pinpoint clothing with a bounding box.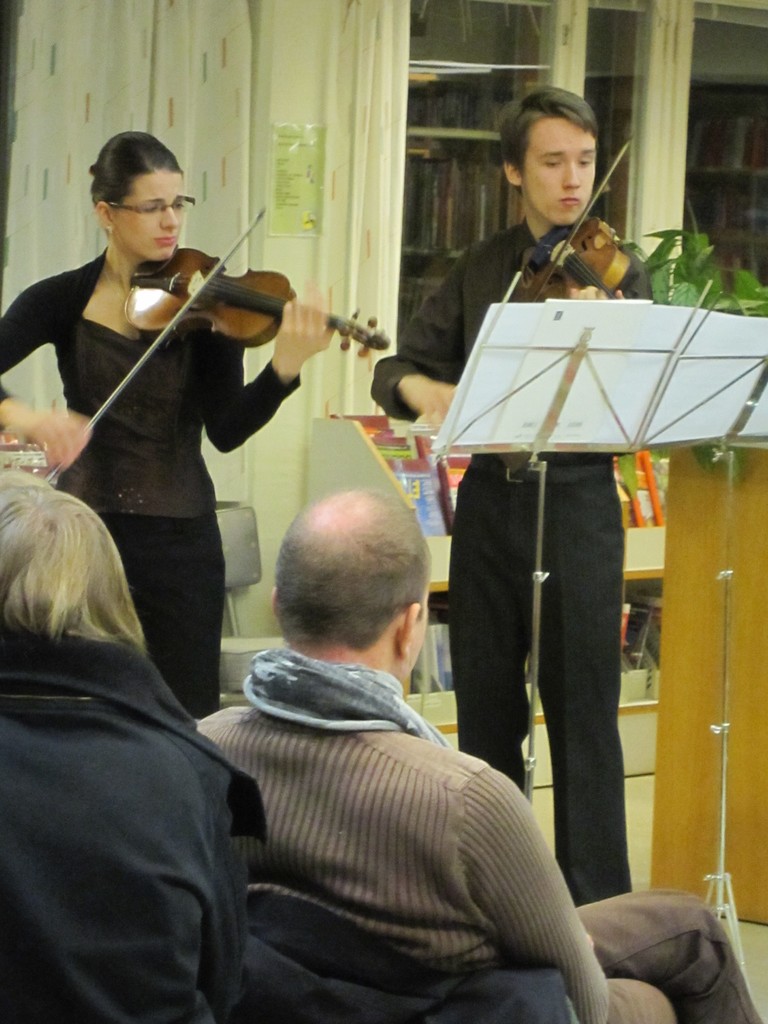
detection(0, 626, 268, 1023).
